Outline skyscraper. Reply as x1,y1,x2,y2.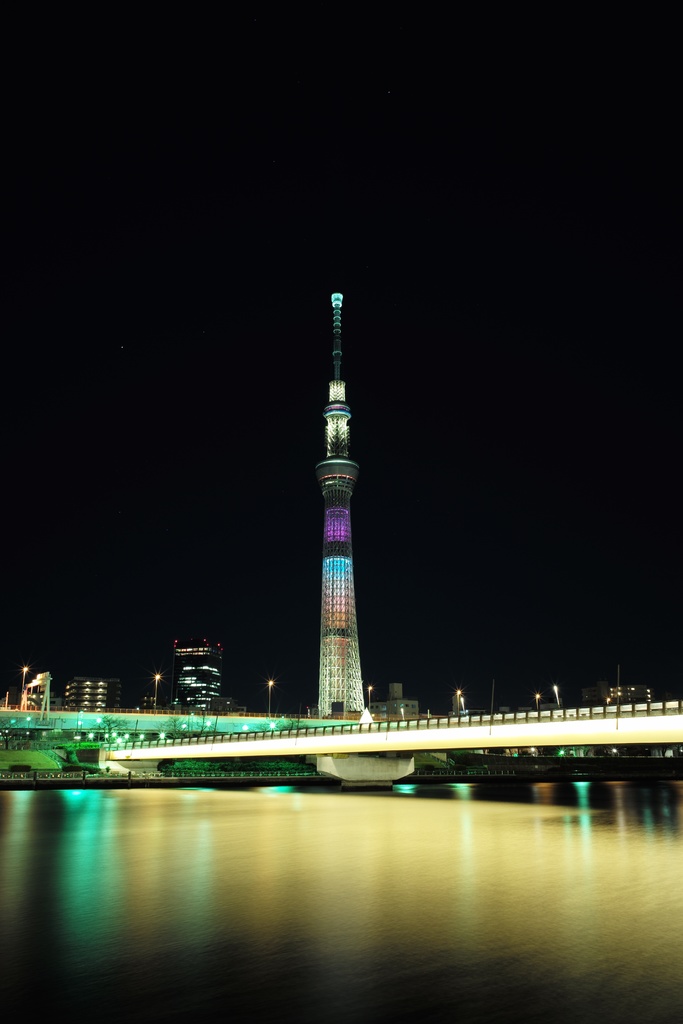
314,287,370,719.
